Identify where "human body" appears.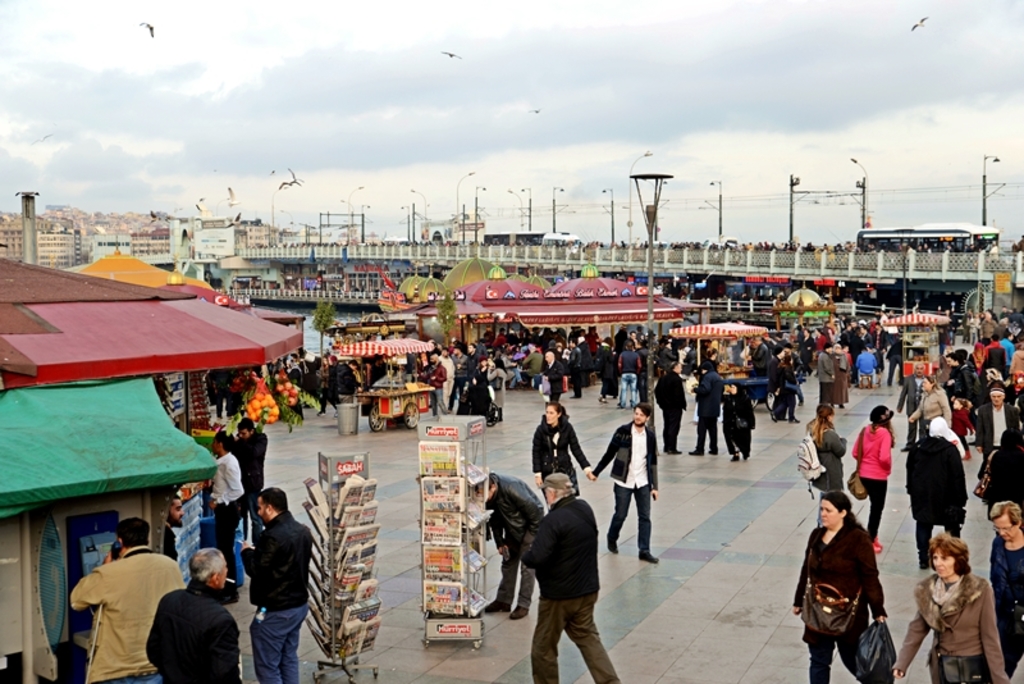
Appears at 908, 439, 968, 569.
